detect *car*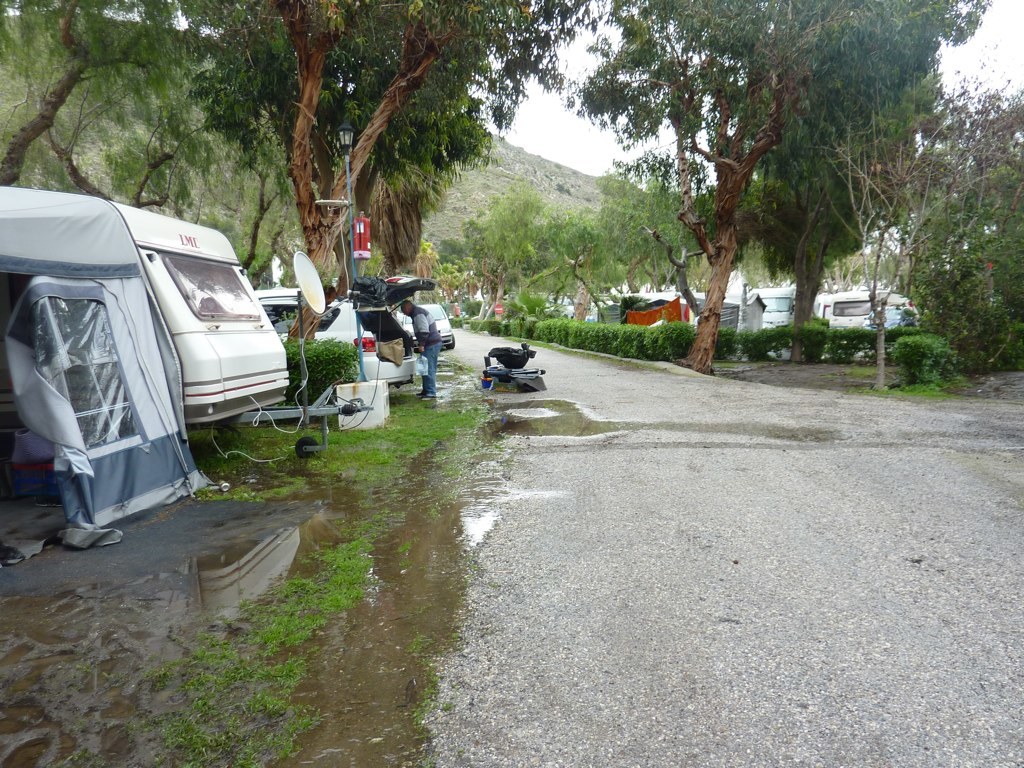
crop(401, 305, 459, 354)
